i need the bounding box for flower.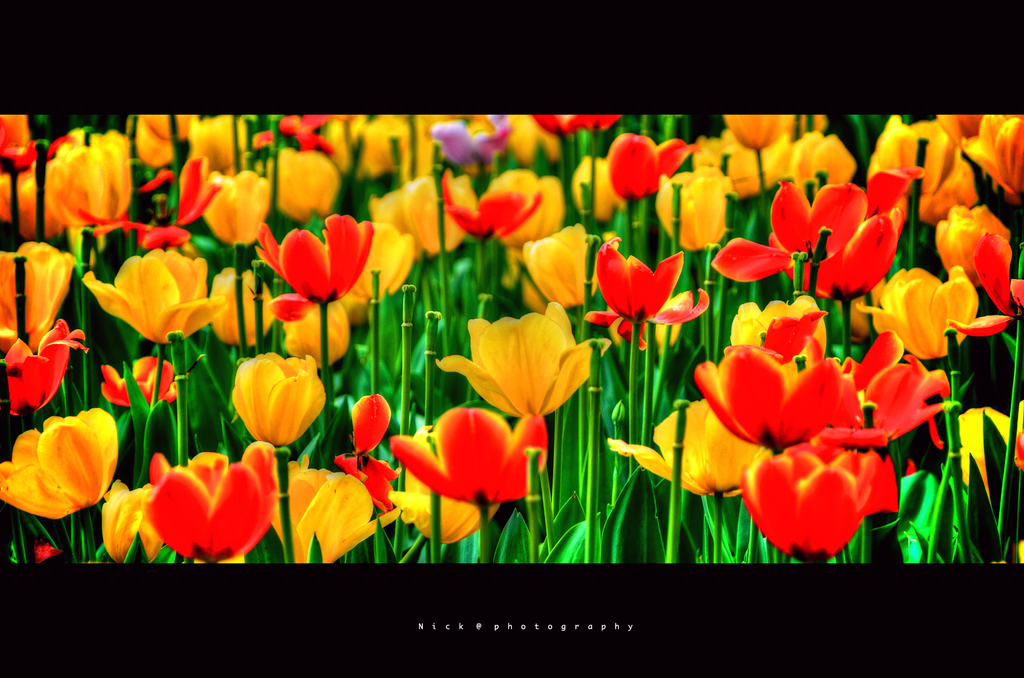
Here it is: (345, 222, 414, 304).
